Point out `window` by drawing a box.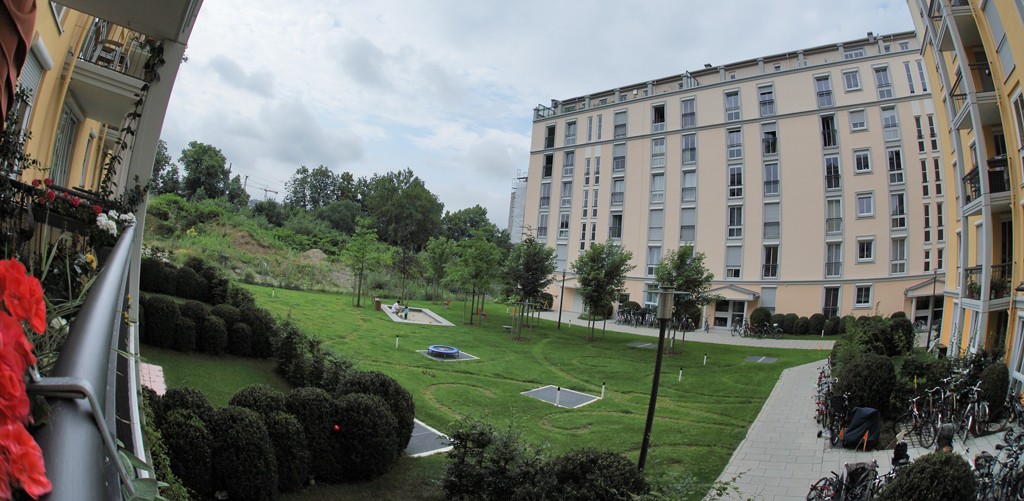
x1=851, y1=111, x2=868, y2=128.
